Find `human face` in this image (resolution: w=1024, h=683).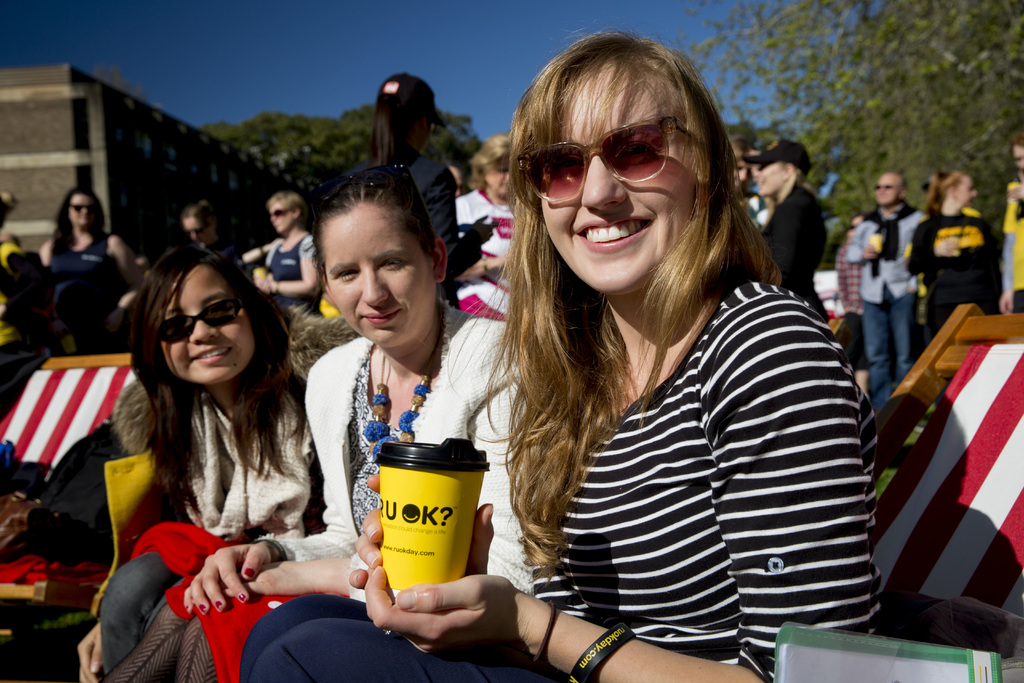
<bbox>751, 158, 792, 197</bbox>.
